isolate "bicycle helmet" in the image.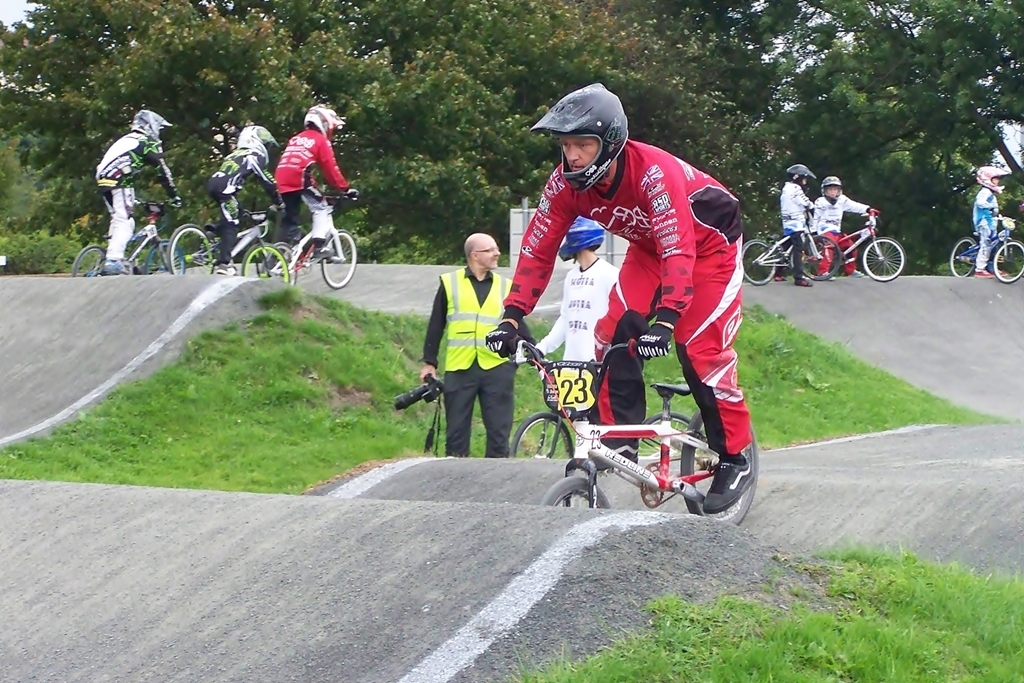
Isolated region: 307, 101, 344, 146.
